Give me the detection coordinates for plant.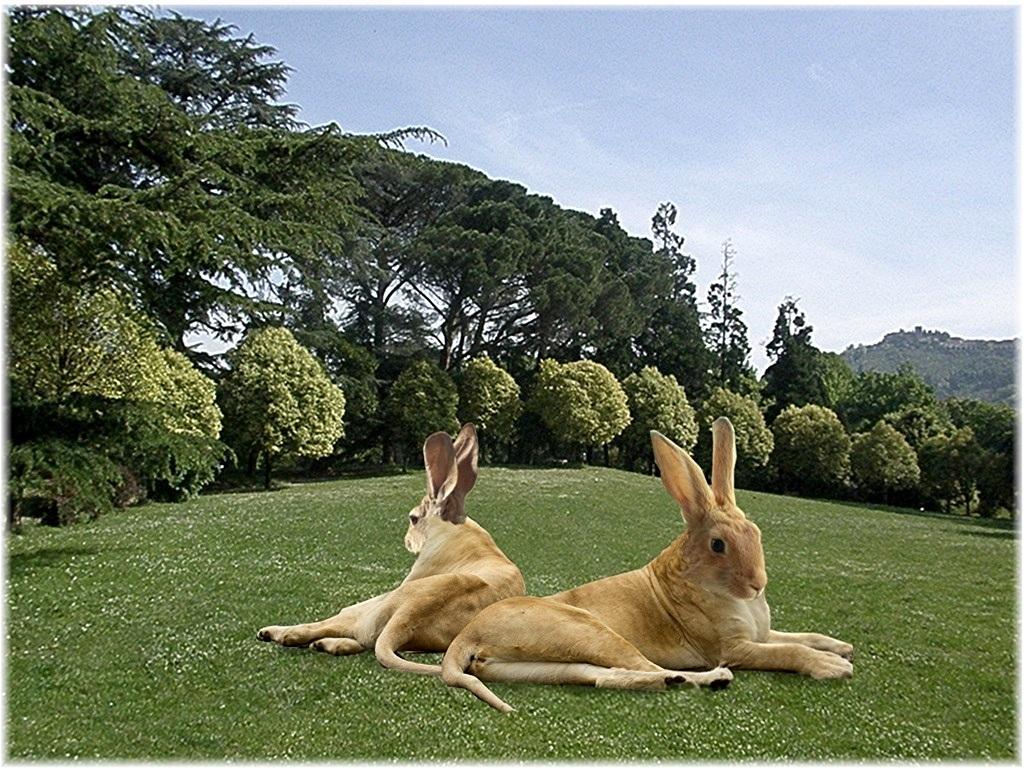
(392, 358, 458, 474).
